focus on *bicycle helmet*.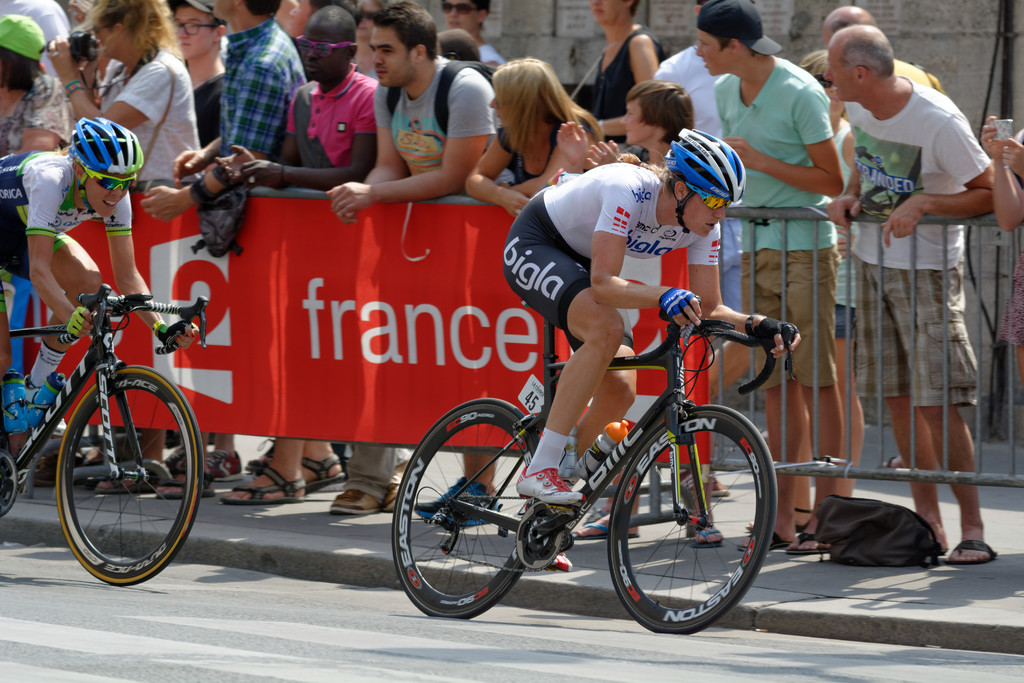
Focused at 65, 114, 145, 215.
